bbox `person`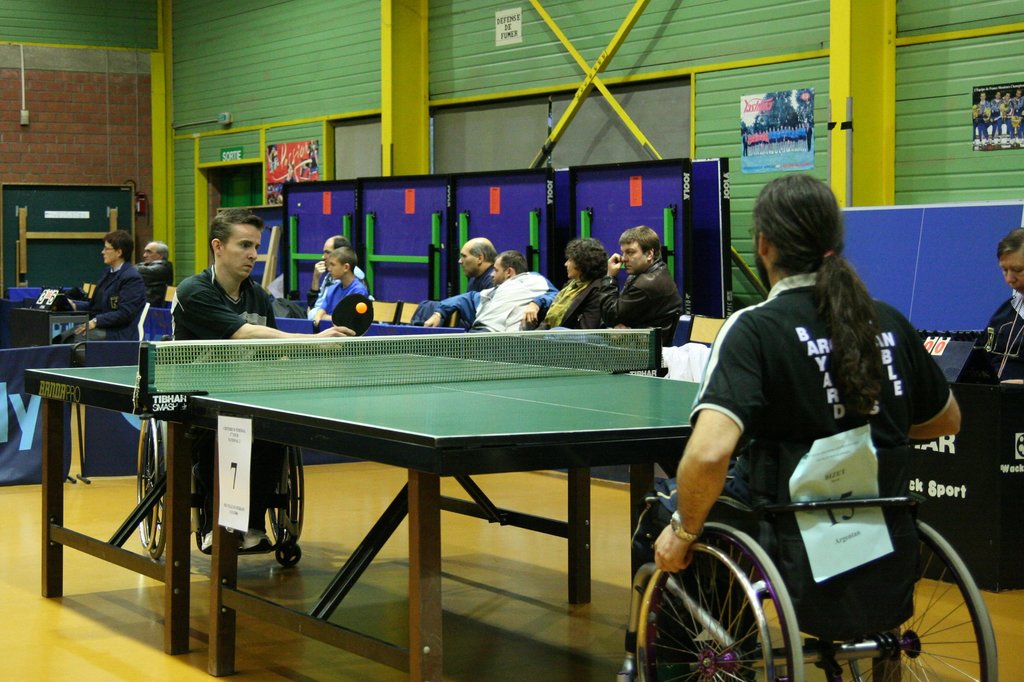
<bbox>302, 234, 364, 336</bbox>
